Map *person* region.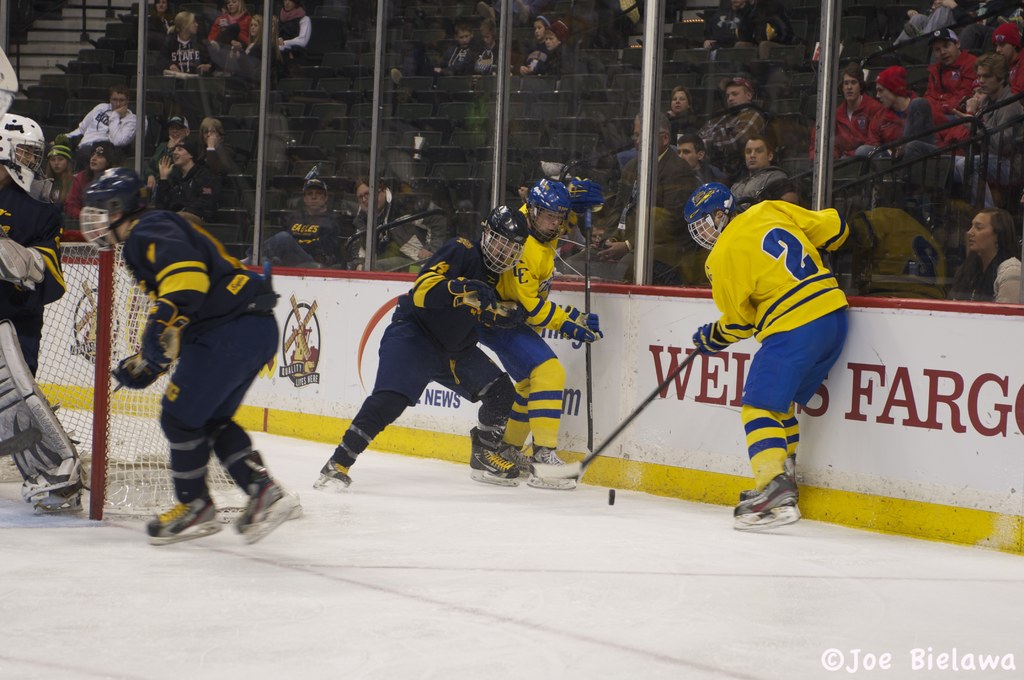
Mapped to detection(33, 140, 81, 205).
